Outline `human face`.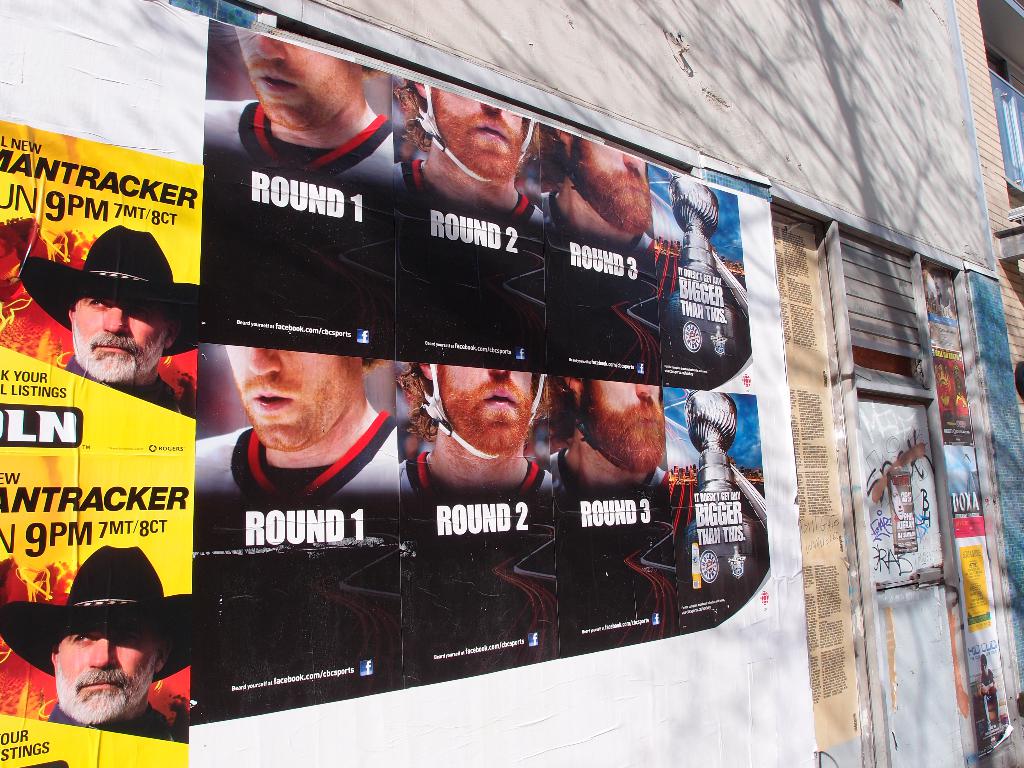
Outline: l=437, t=365, r=532, b=457.
